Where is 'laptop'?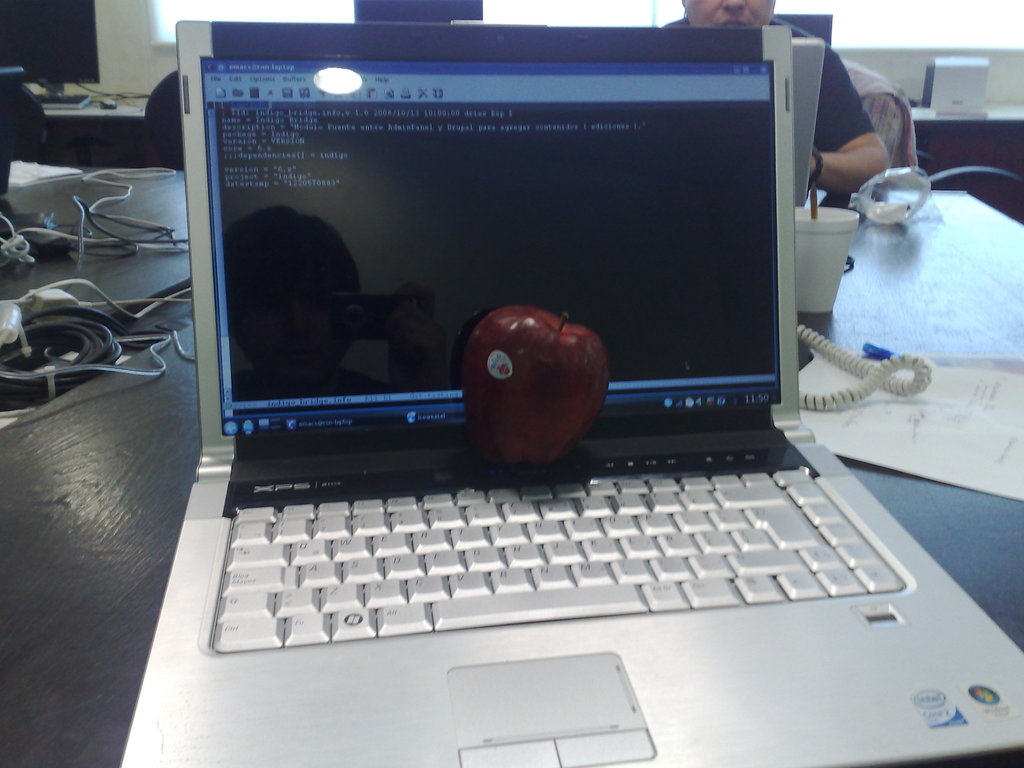
792, 38, 828, 209.
